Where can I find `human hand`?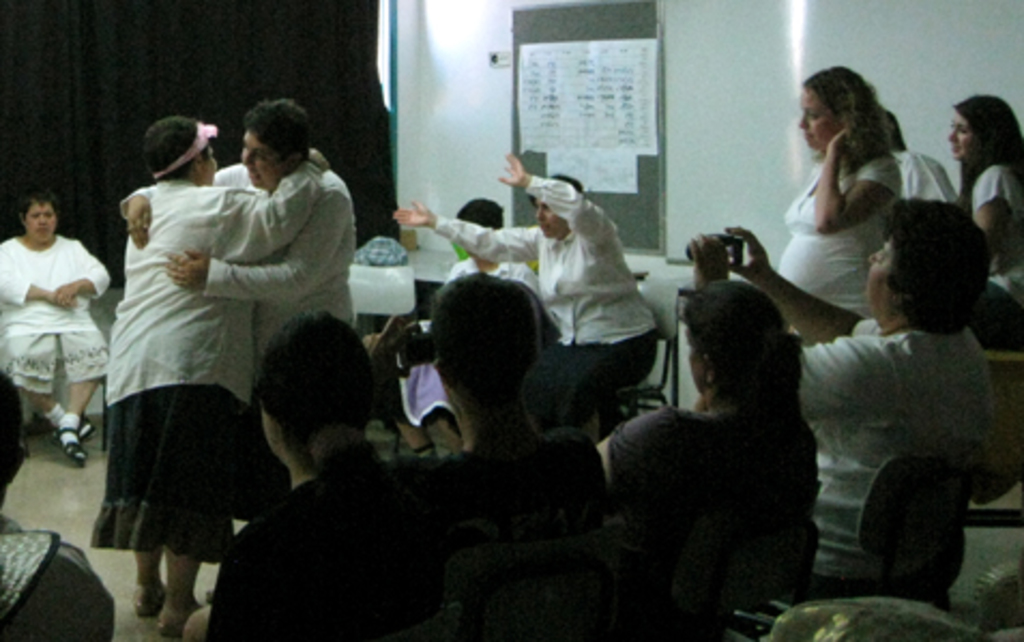
You can find it at <region>970, 165, 1022, 268</region>.
